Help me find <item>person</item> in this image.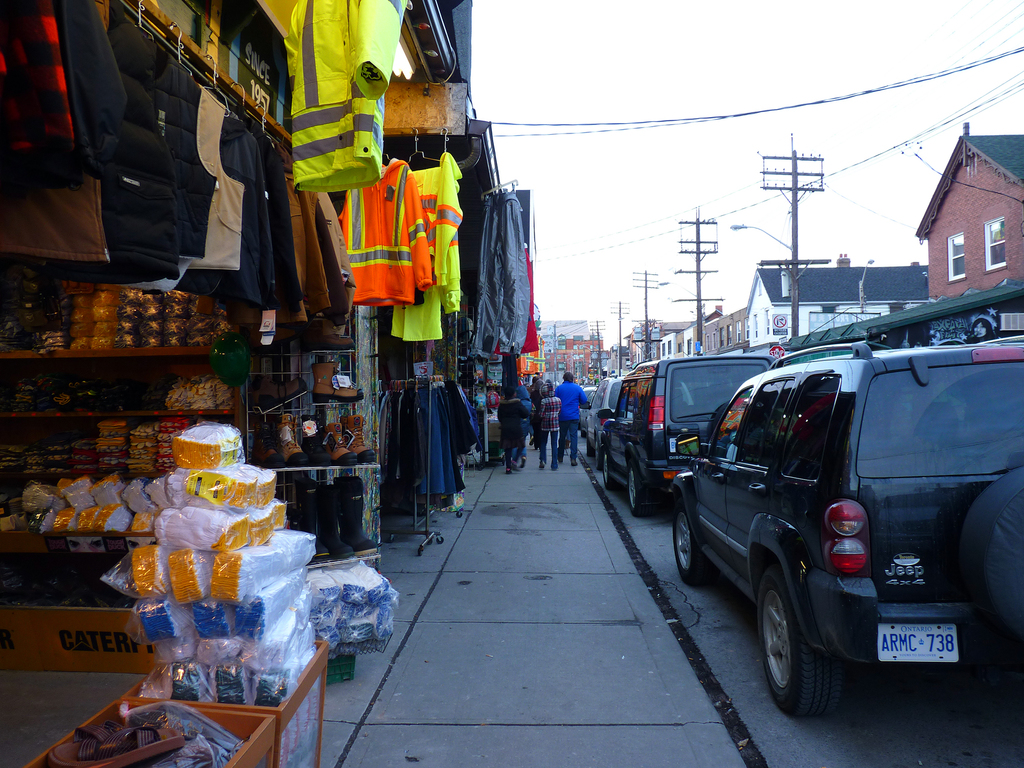
Found it: <region>535, 381, 562, 472</region>.
